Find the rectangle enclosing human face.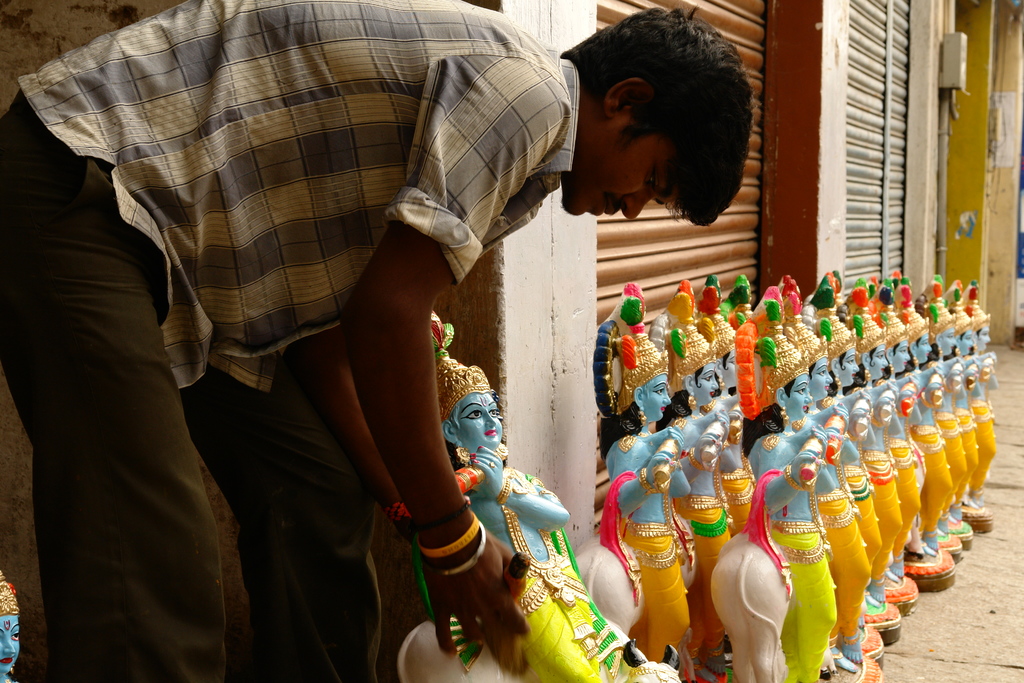
<region>565, 133, 680, 217</region>.
